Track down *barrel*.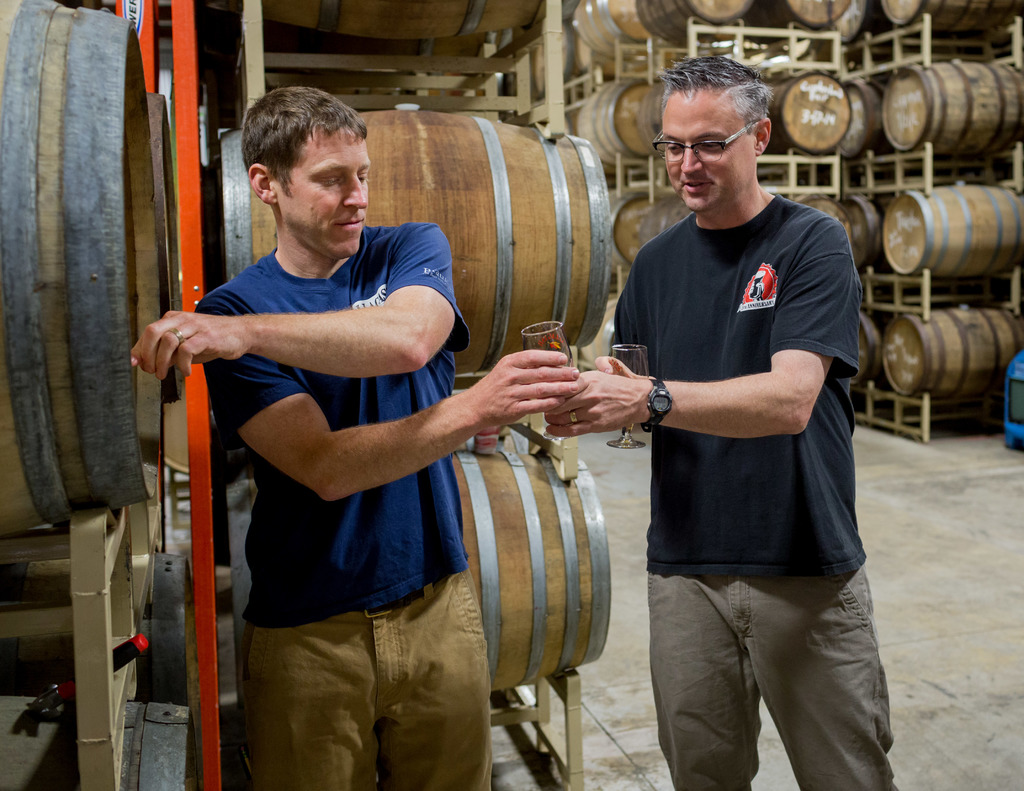
Tracked to 639,0,756,52.
